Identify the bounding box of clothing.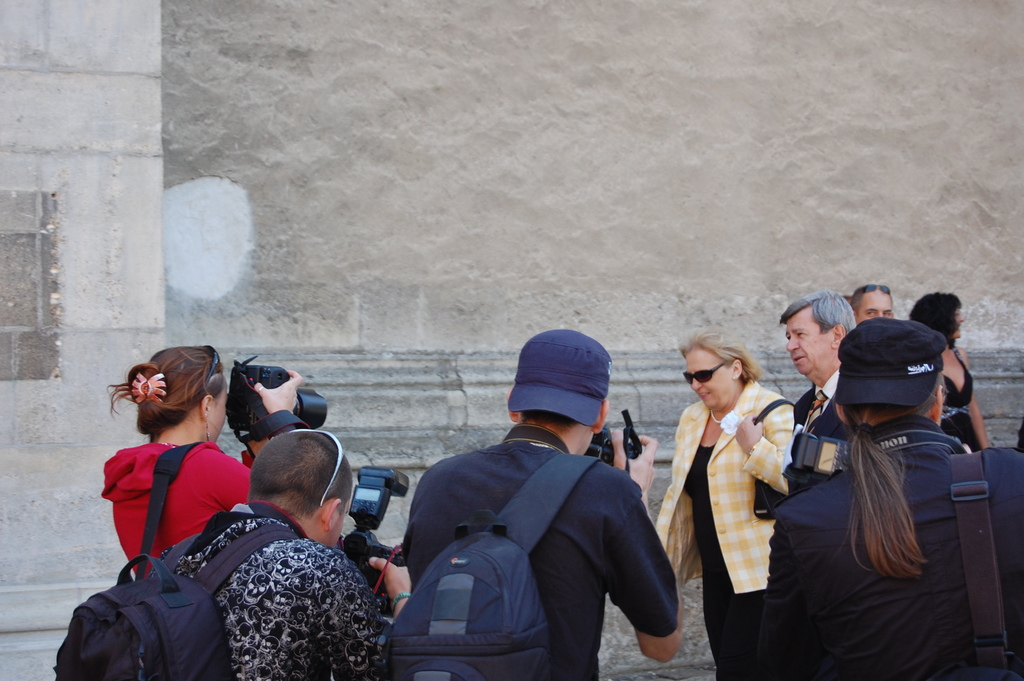
934:361:987:460.
